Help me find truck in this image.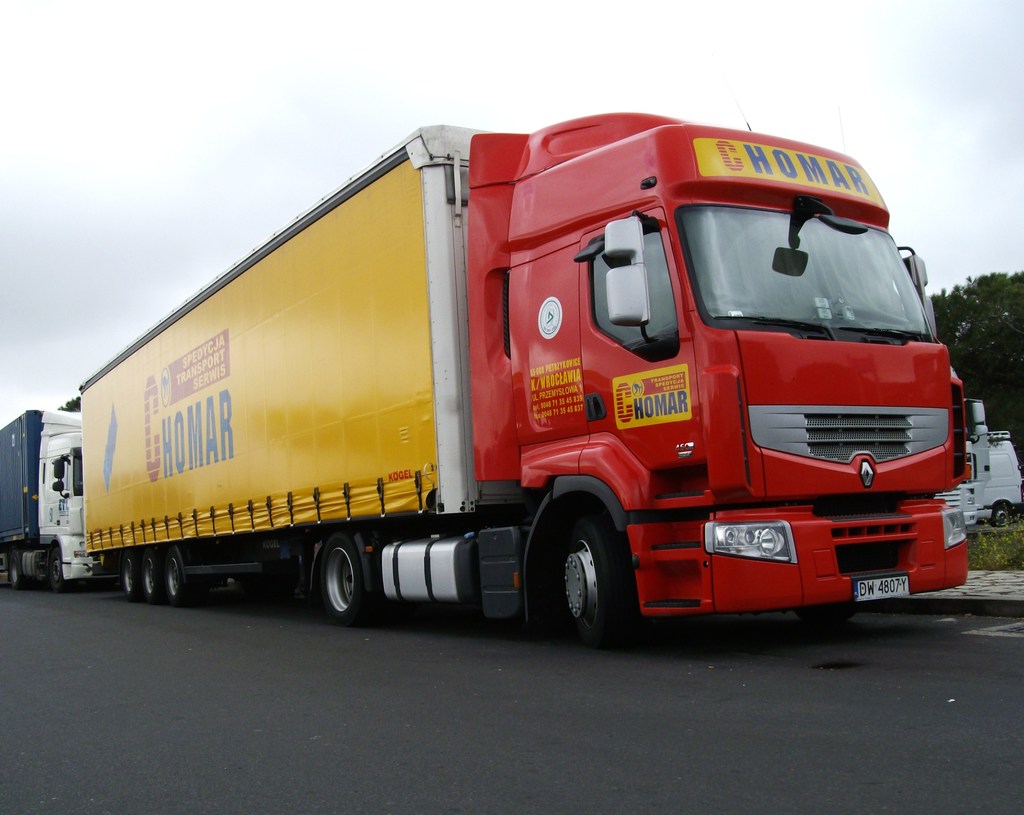
Found it: (0,406,94,589).
